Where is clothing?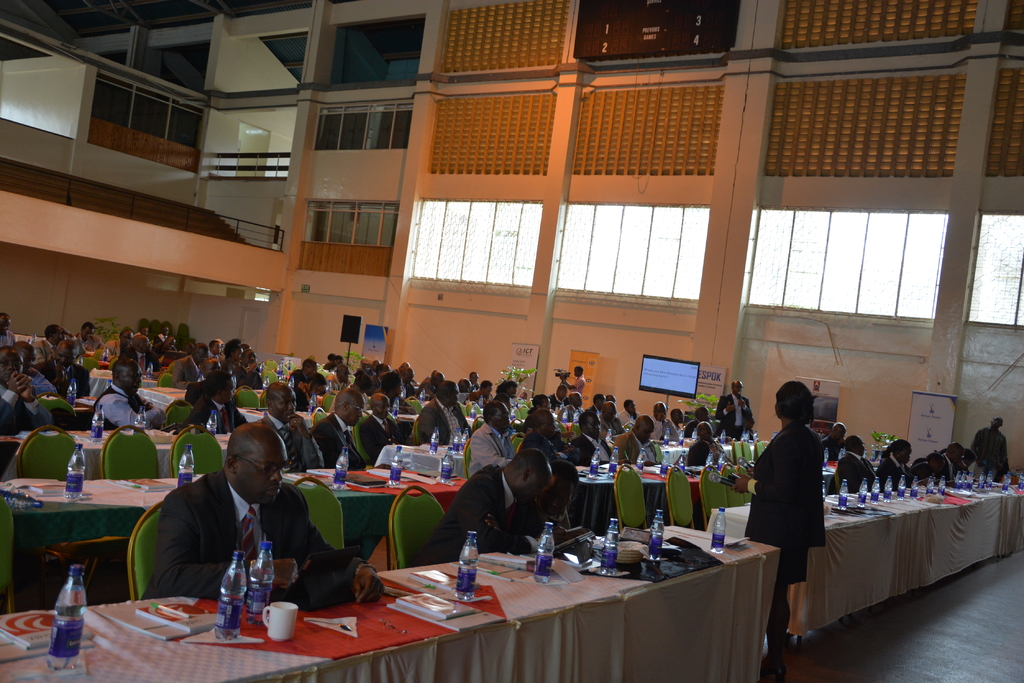
BBox(977, 428, 1007, 481).
